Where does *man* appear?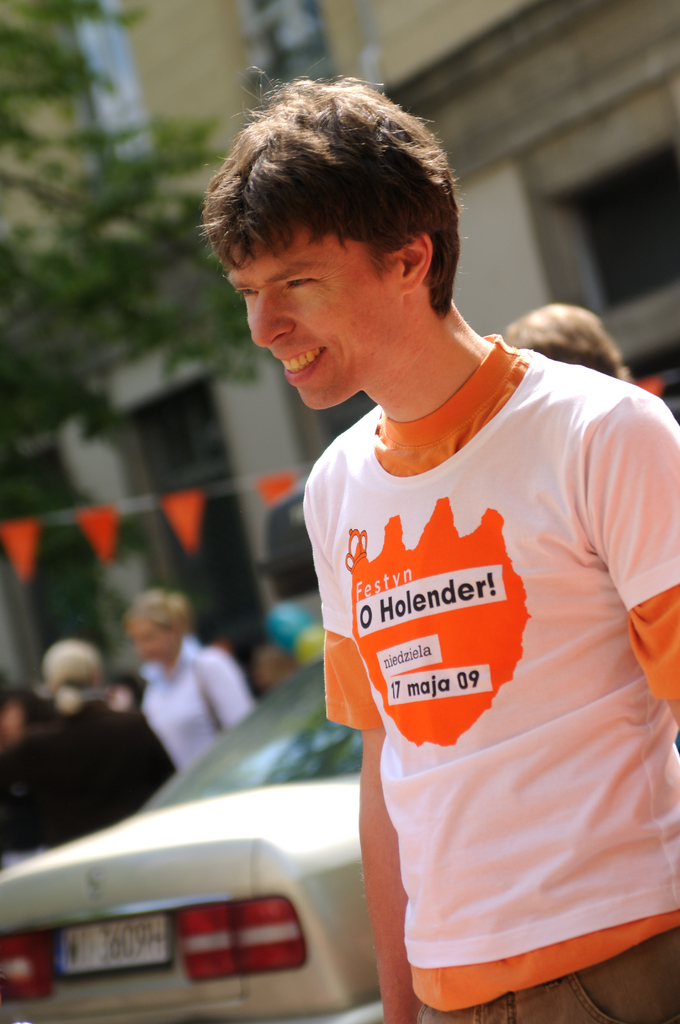
Appears at 193 80 679 1016.
